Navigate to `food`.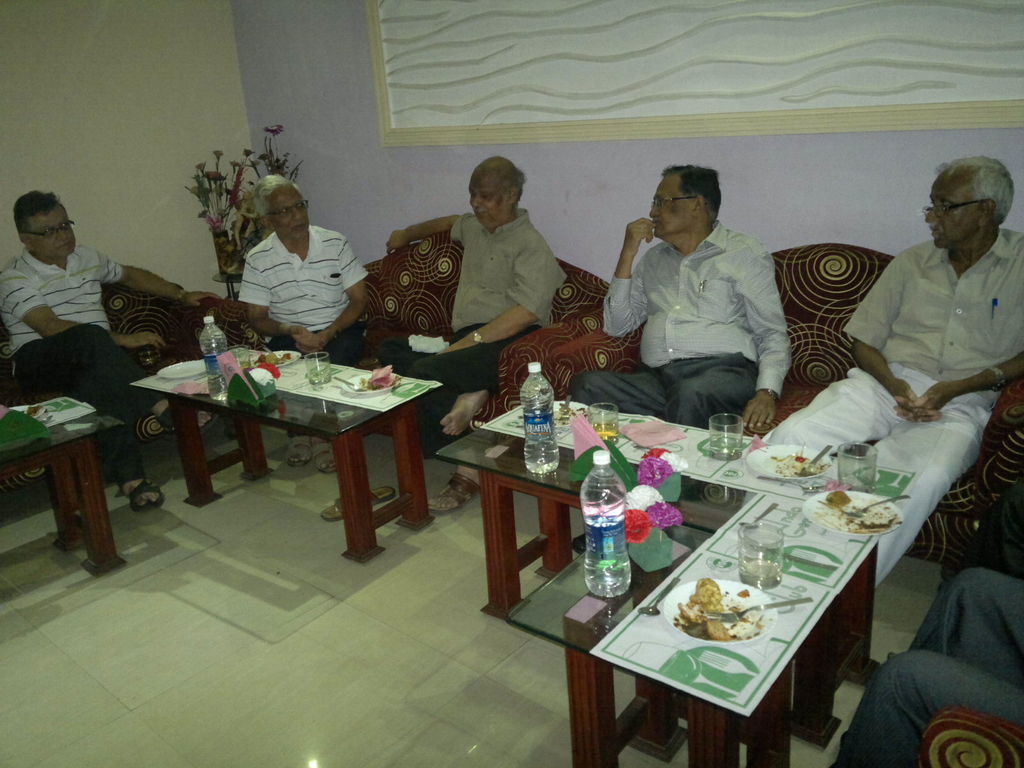
Navigation target: 769 449 831 474.
